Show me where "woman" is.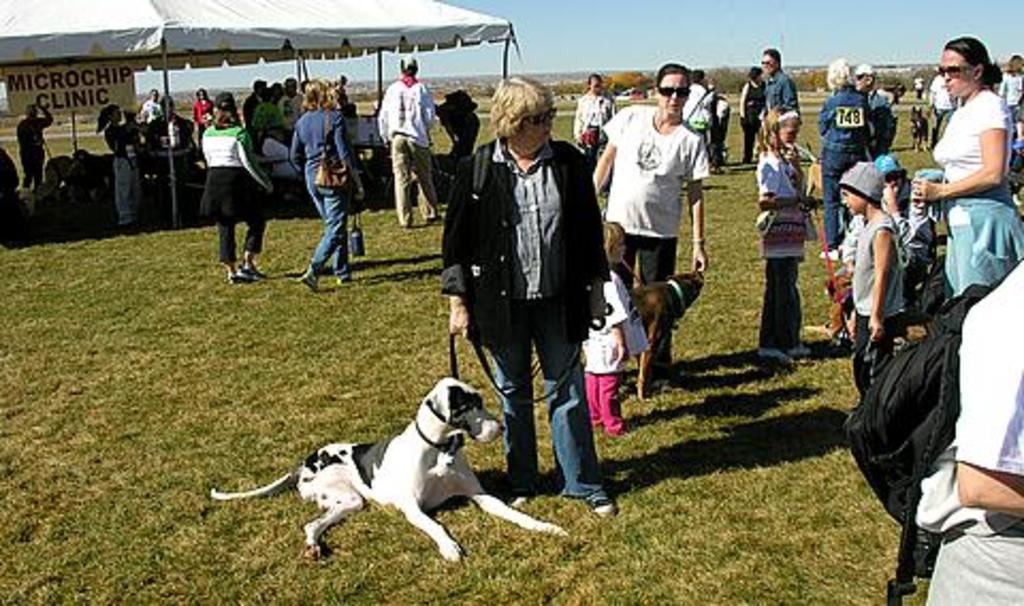
"woman" is at pyautogui.locateOnScreen(194, 94, 273, 290).
